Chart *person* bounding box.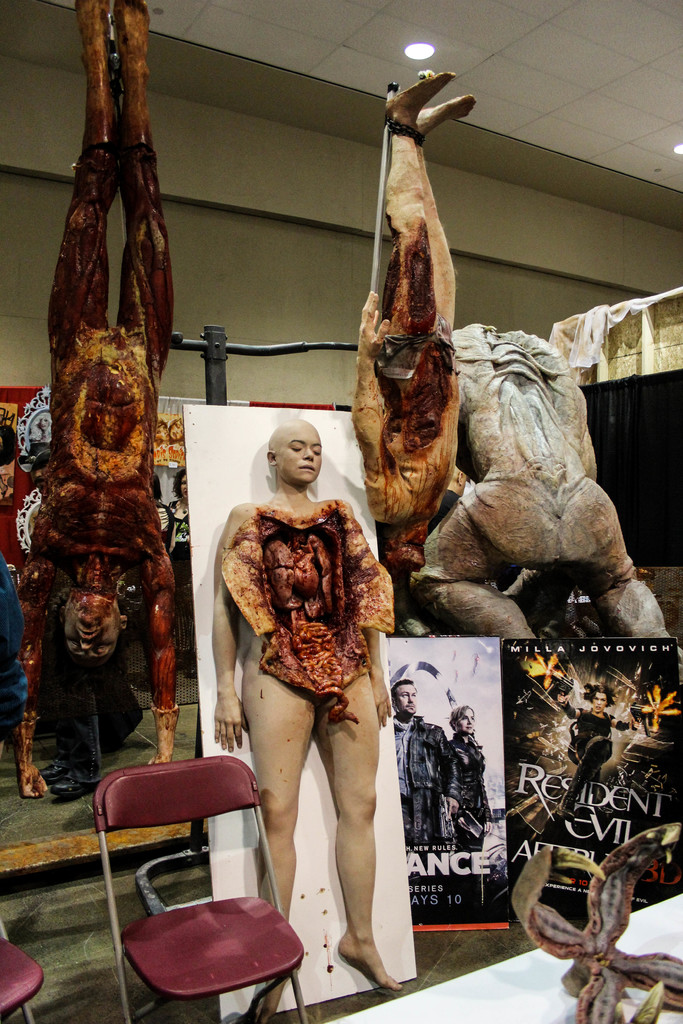
Charted: [213,417,407,1023].
